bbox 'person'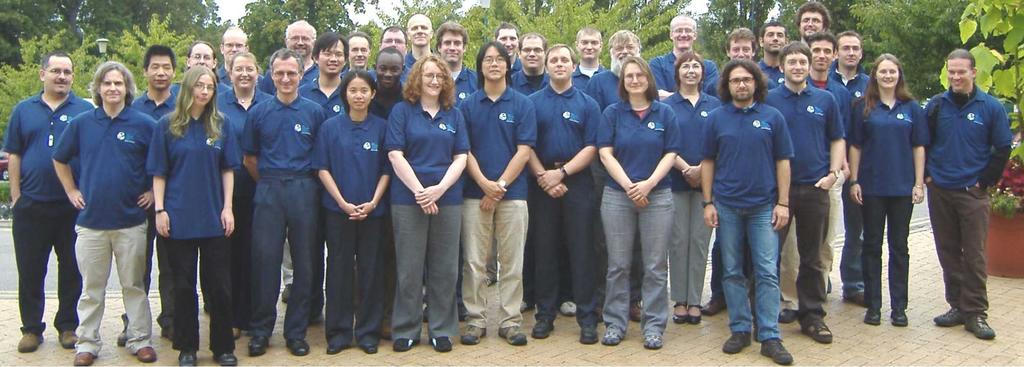
region(528, 44, 601, 344)
